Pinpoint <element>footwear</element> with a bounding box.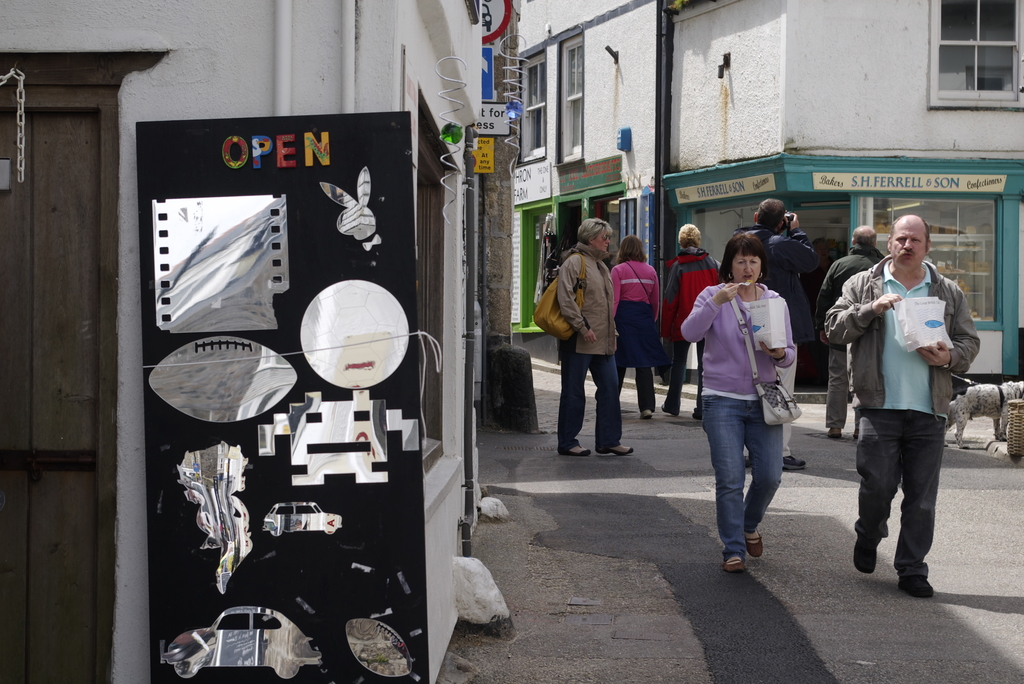
left=723, top=553, right=748, bottom=574.
